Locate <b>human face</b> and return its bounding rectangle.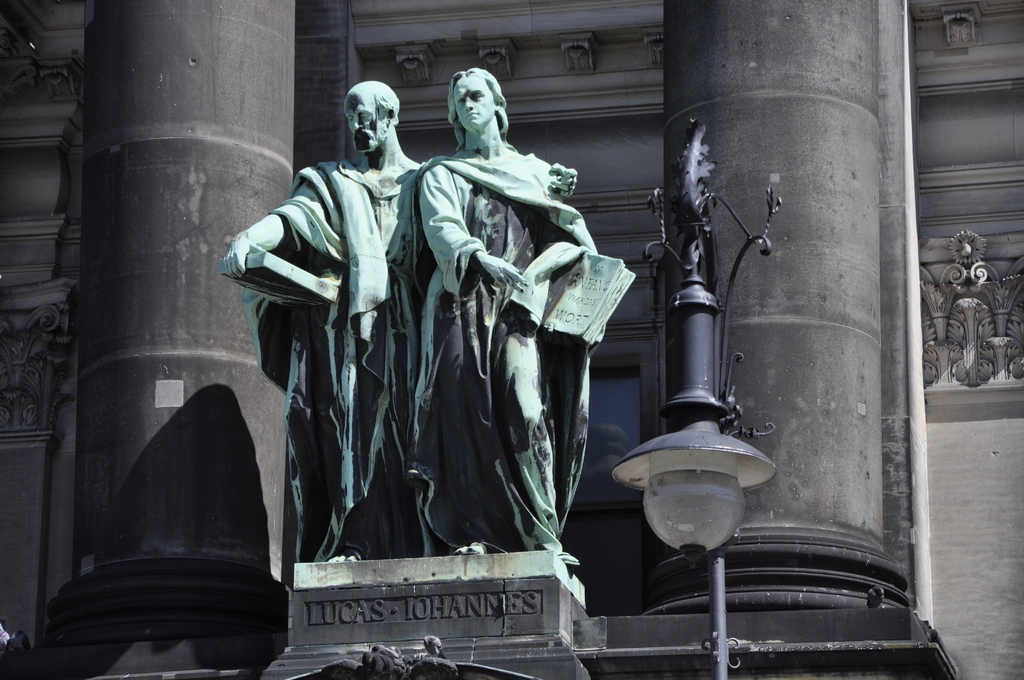
455,76,493,134.
